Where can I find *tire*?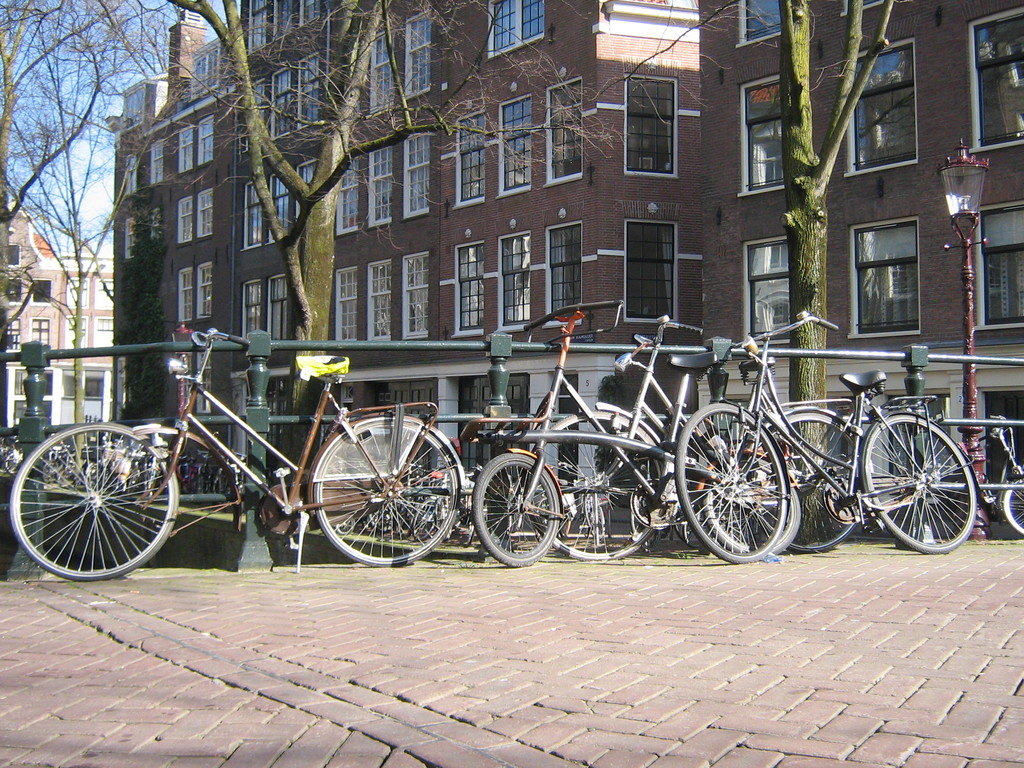
You can find it at pyautogui.locateOnScreen(313, 420, 460, 567).
